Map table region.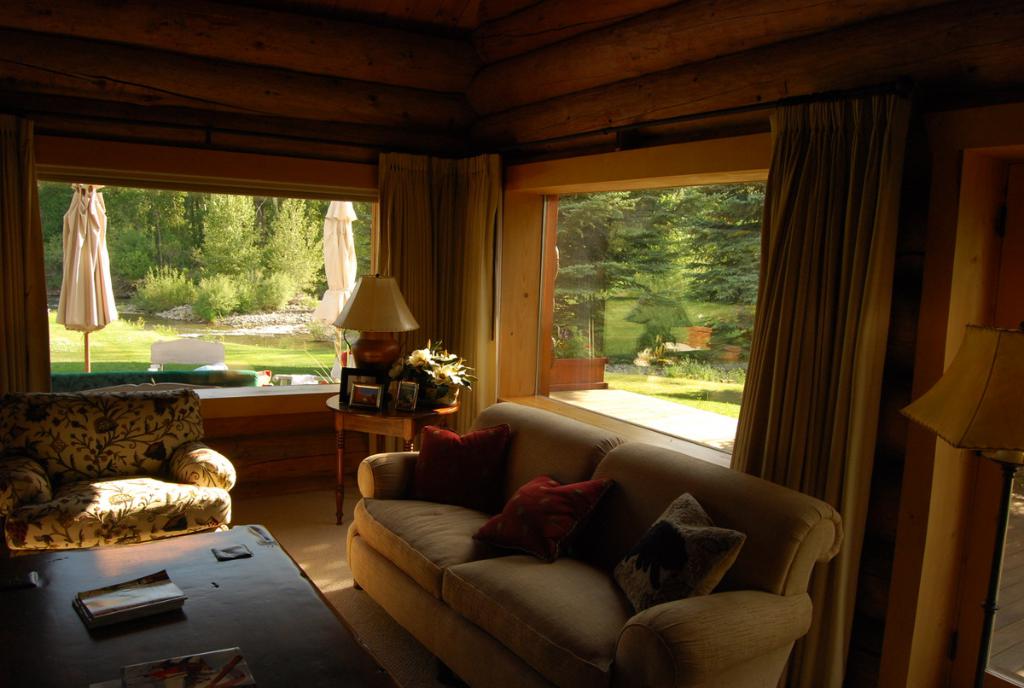
Mapped to bbox(27, 522, 366, 683).
